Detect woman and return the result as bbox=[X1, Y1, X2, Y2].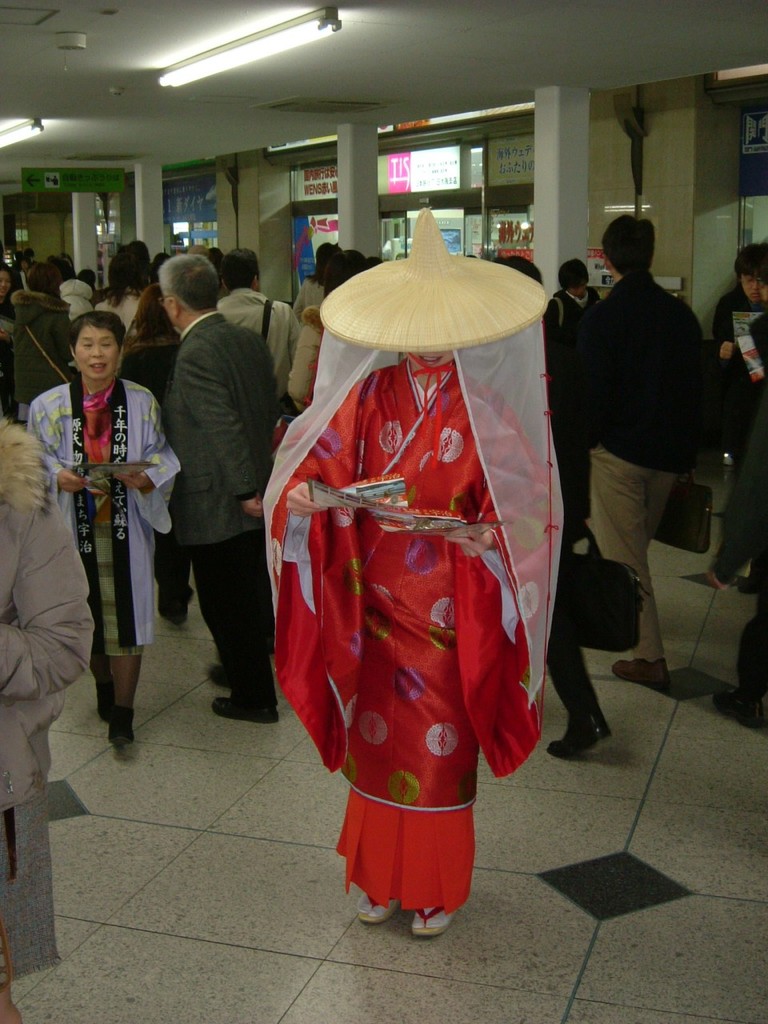
bbox=[261, 206, 569, 938].
